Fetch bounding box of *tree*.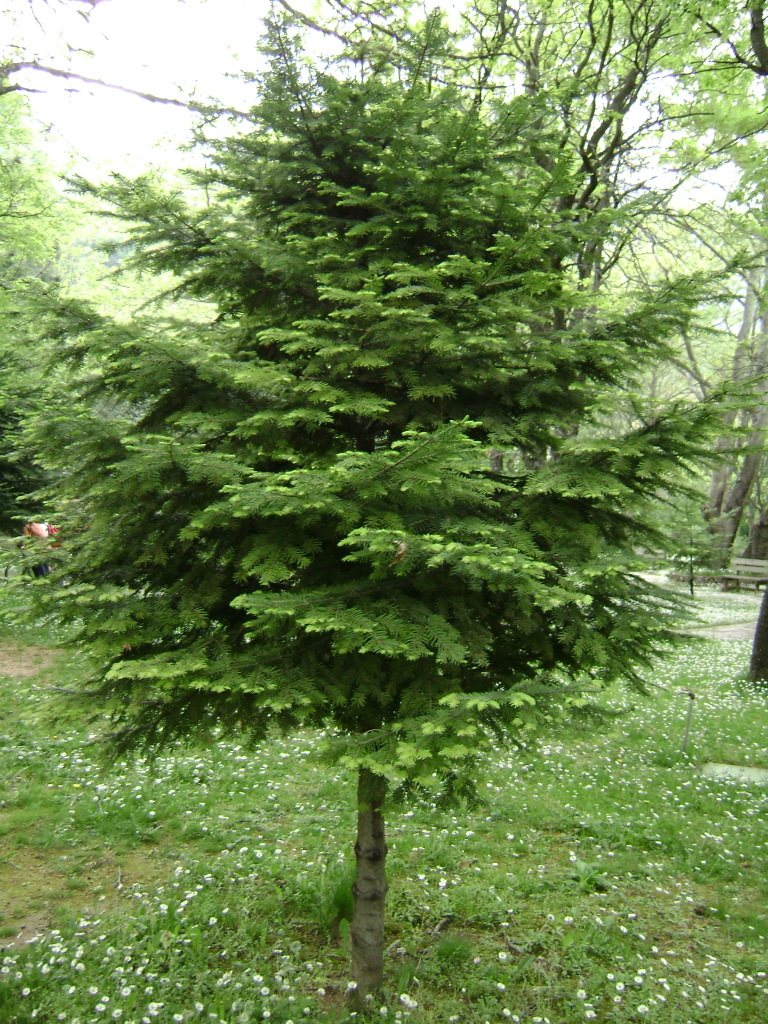
Bbox: select_region(0, 0, 188, 556).
